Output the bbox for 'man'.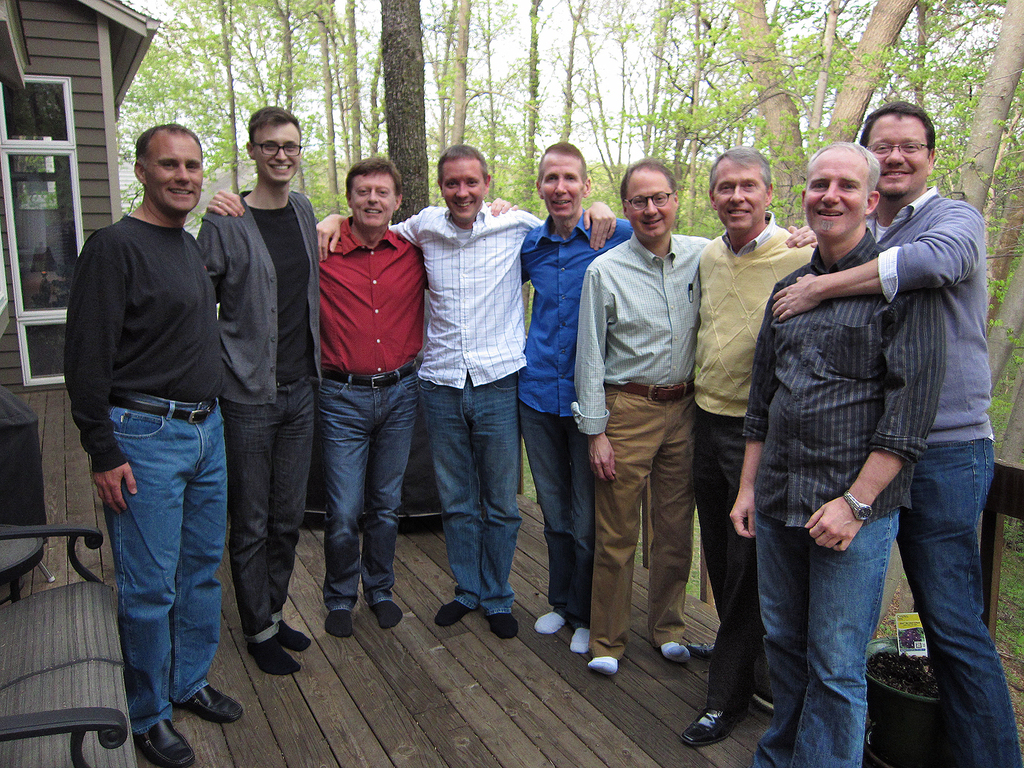
[x1=58, y1=115, x2=244, y2=767].
